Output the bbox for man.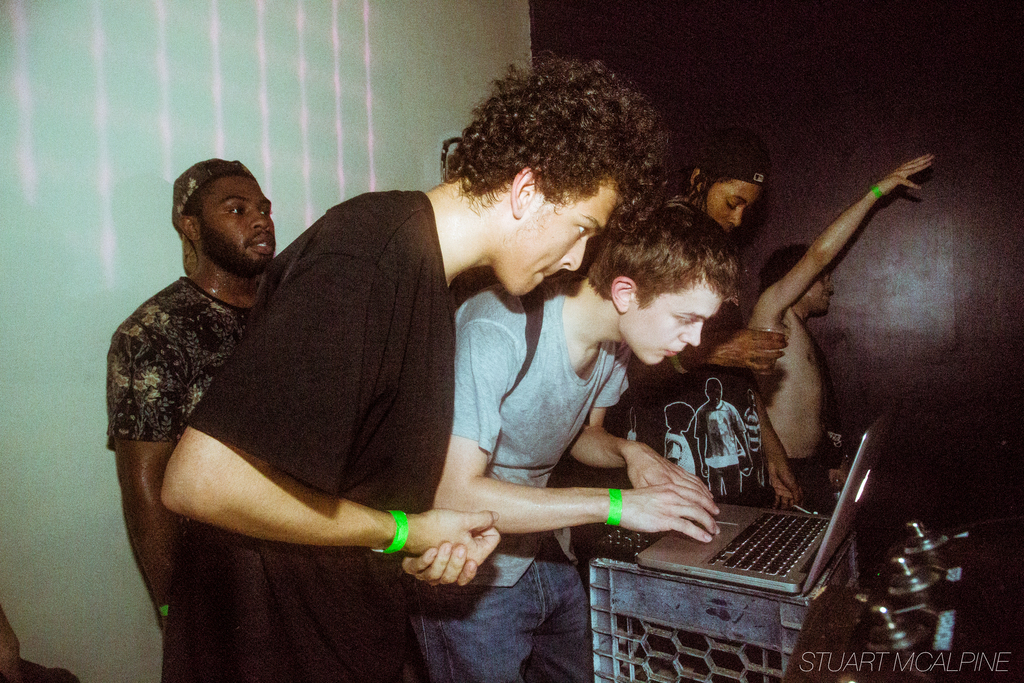
{"left": 612, "top": 133, "right": 806, "bottom": 517}.
